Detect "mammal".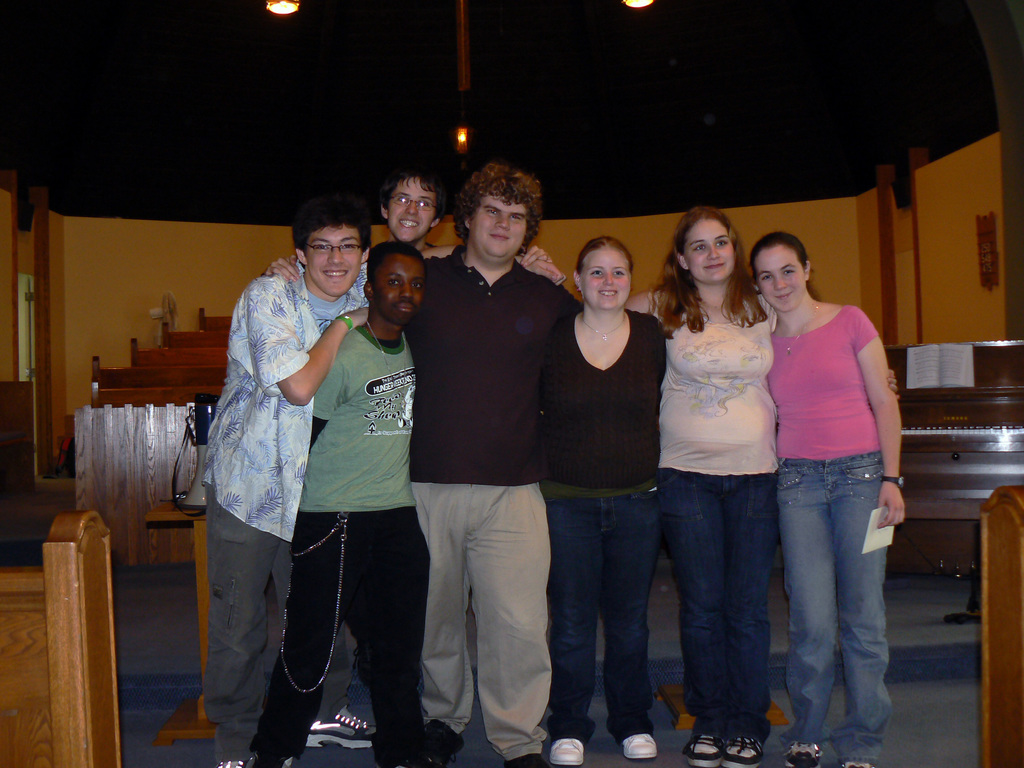
Detected at 533,240,668,757.
